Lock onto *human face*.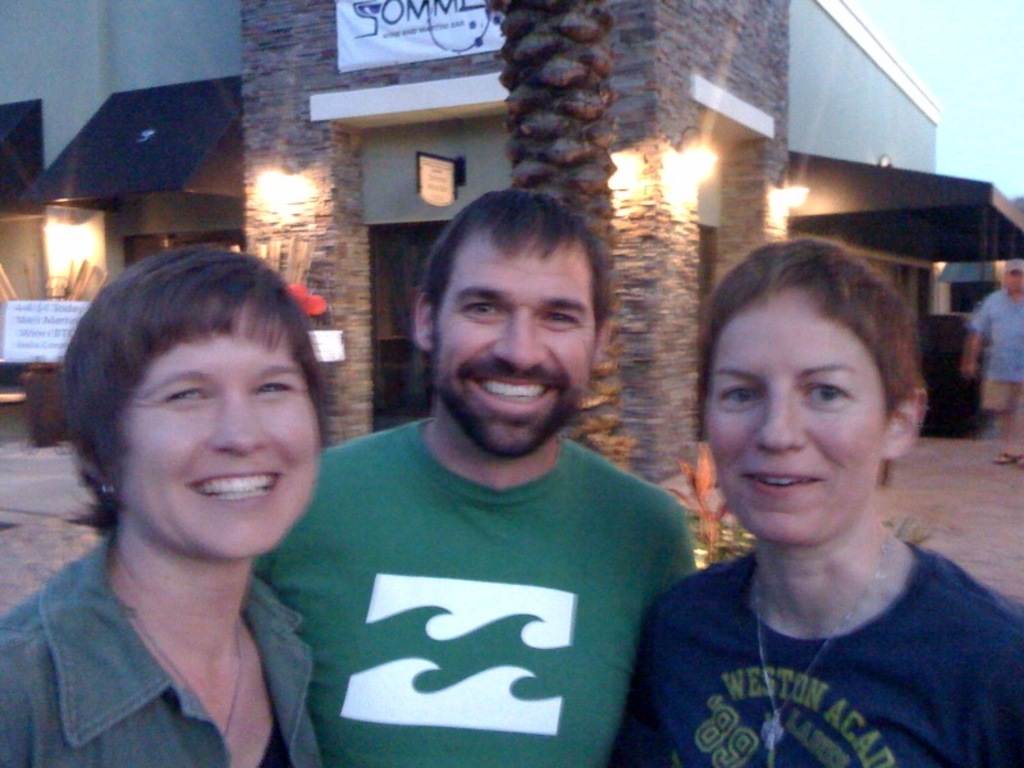
Locked: [left=123, top=301, right=320, bottom=564].
